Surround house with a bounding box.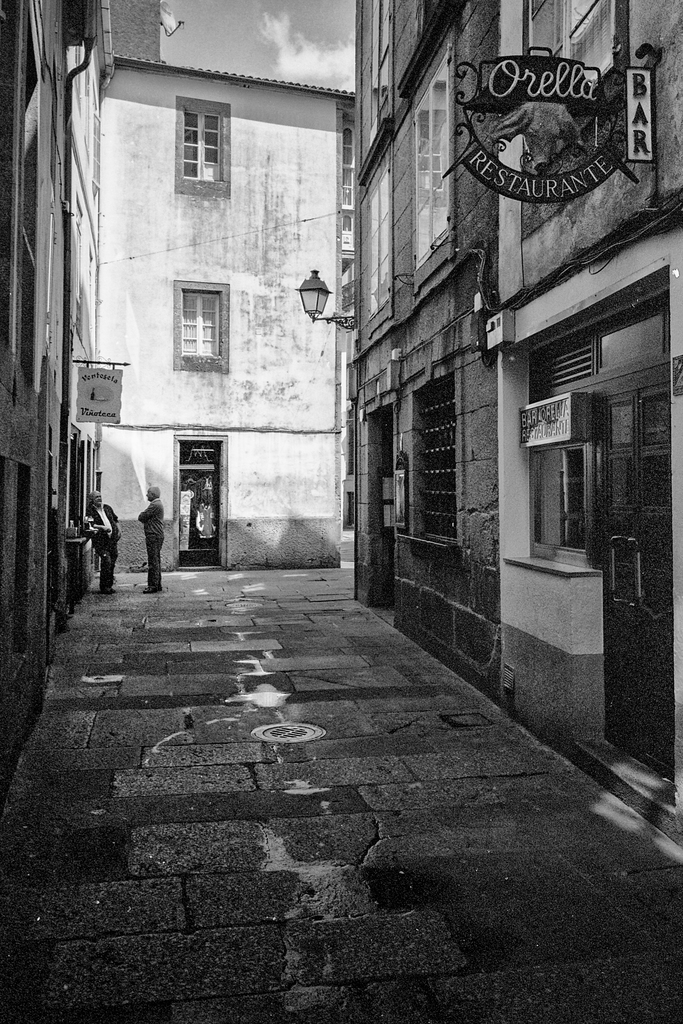
Rect(343, 0, 682, 824).
